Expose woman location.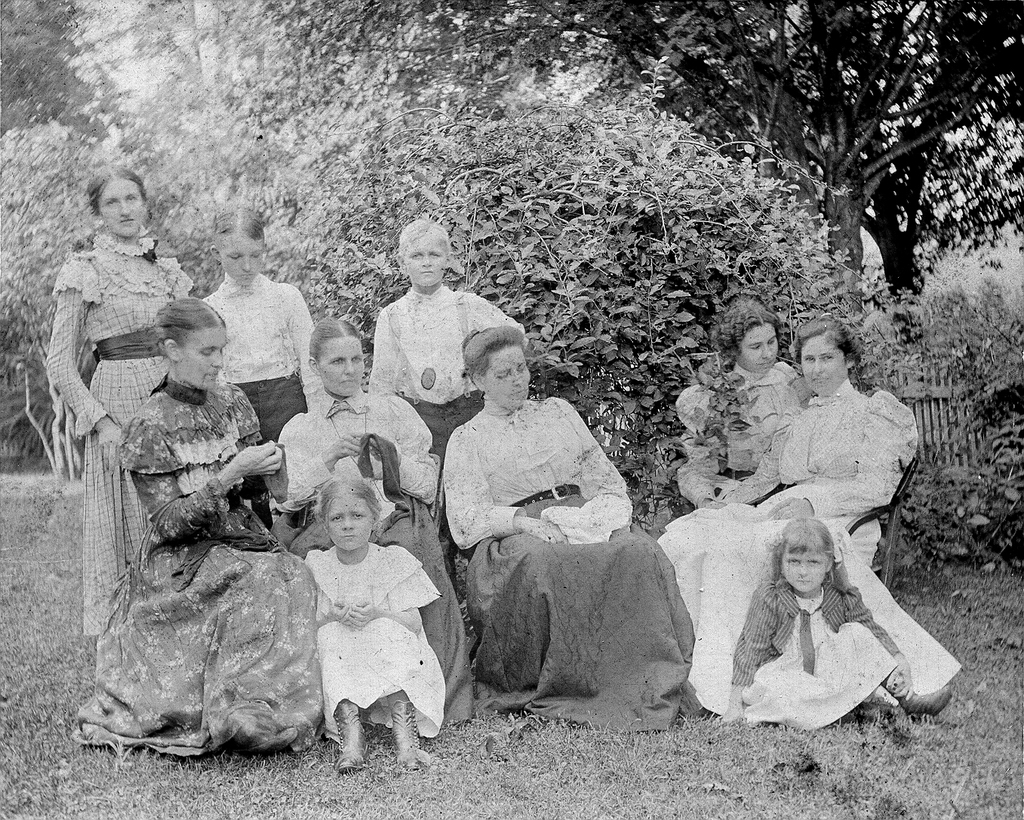
Exposed at box=[53, 167, 192, 630].
